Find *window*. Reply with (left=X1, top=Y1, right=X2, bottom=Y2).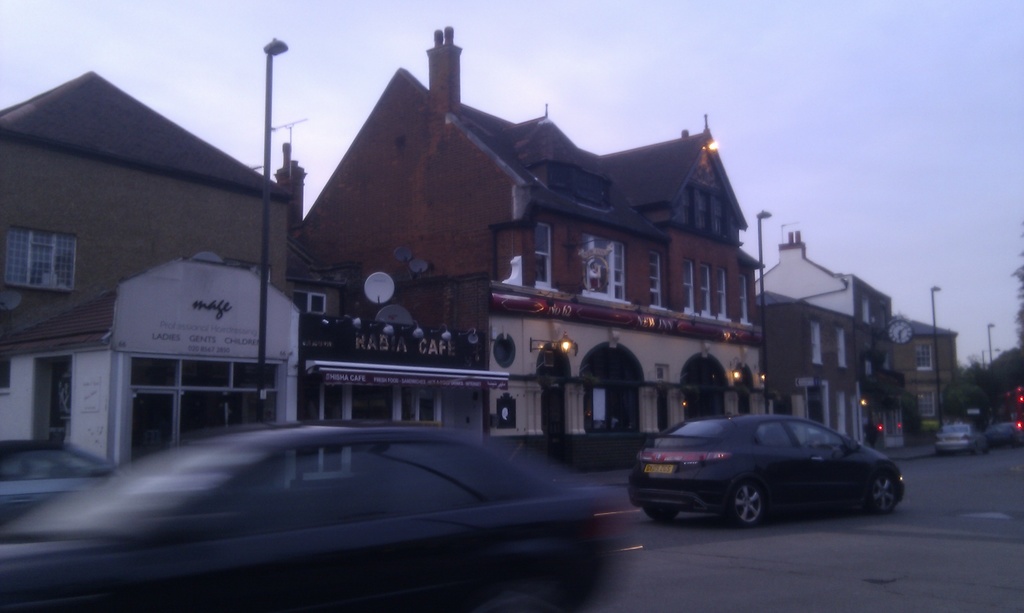
(left=714, top=203, right=733, bottom=232).
